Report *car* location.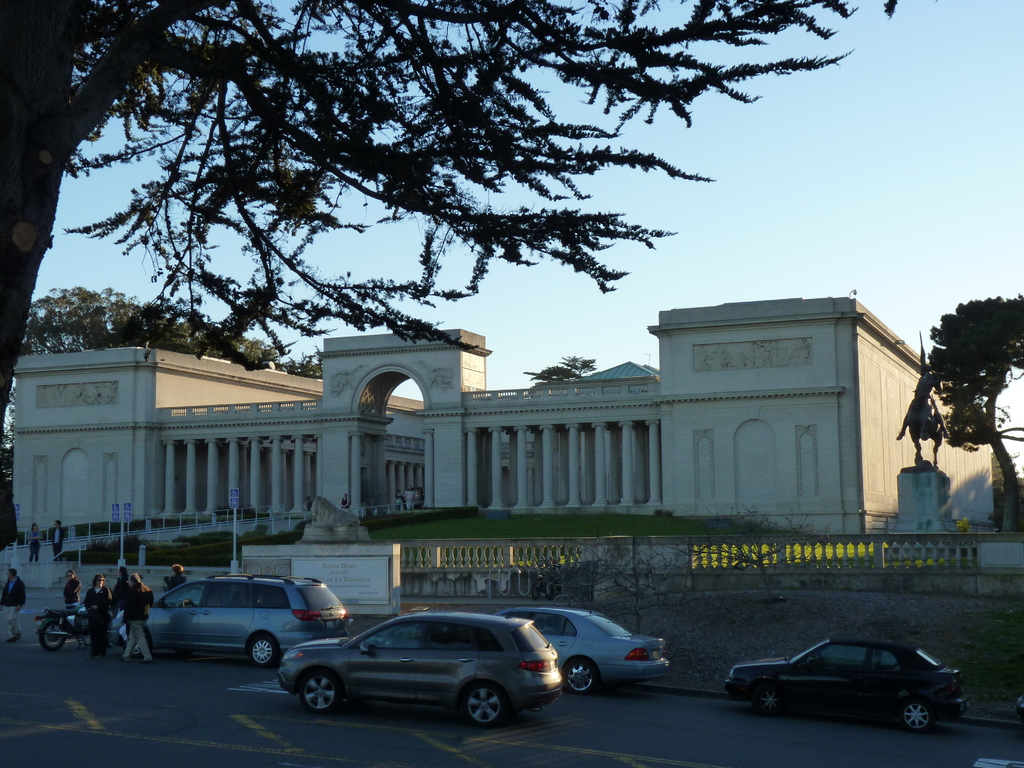
Report: bbox(520, 604, 663, 691).
